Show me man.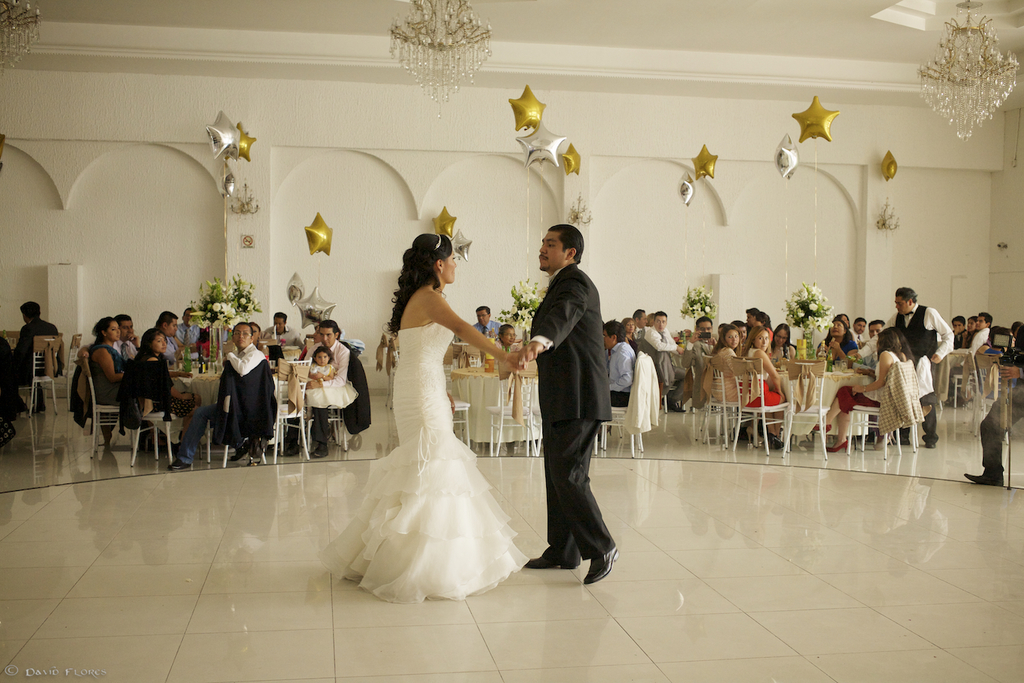
man is here: (165, 323, 273, 469).
